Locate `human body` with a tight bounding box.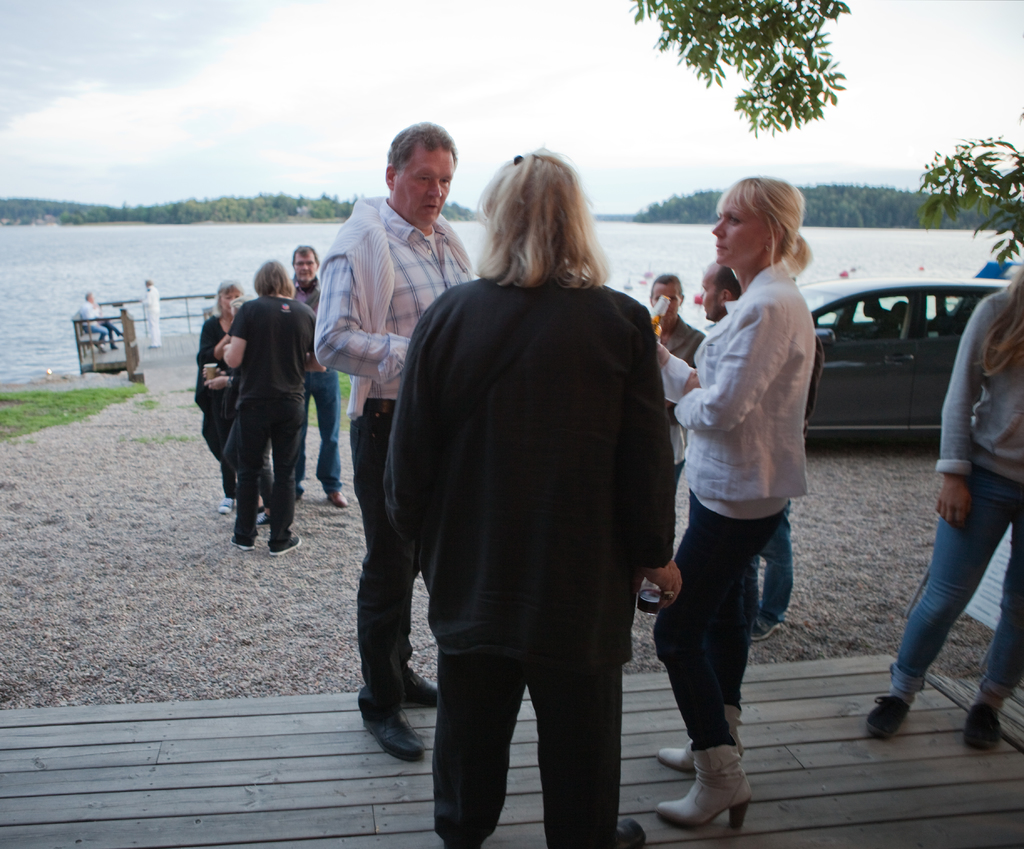
(left=132, top=284, right=164, bottom=351).
